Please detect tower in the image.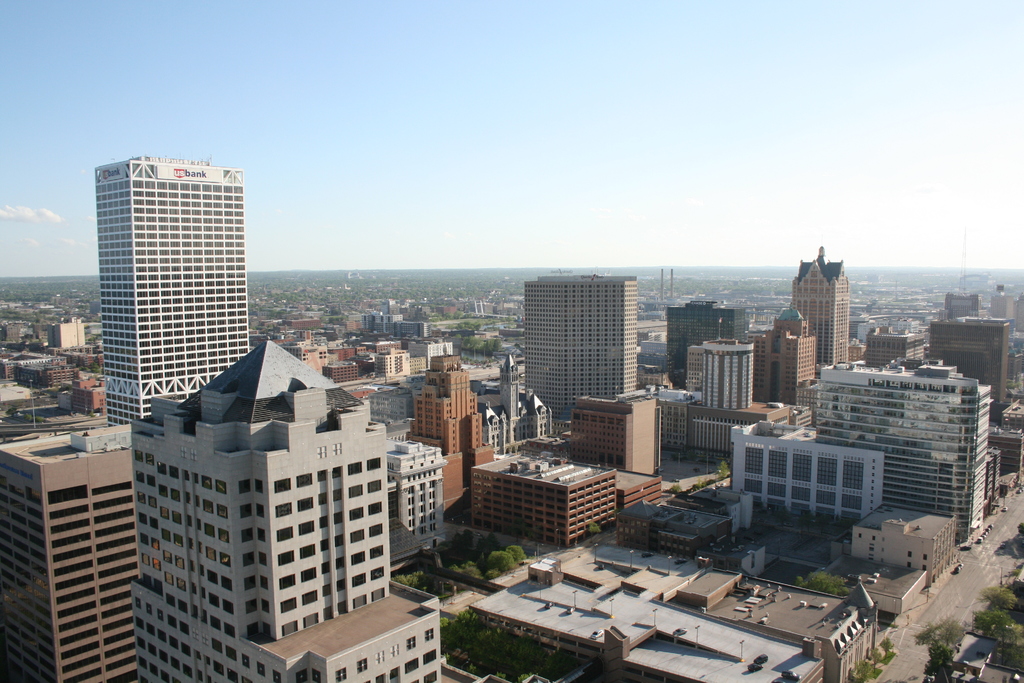
{"x1": 573, "y1": 389, "x2": 668, "y2": 479}.
